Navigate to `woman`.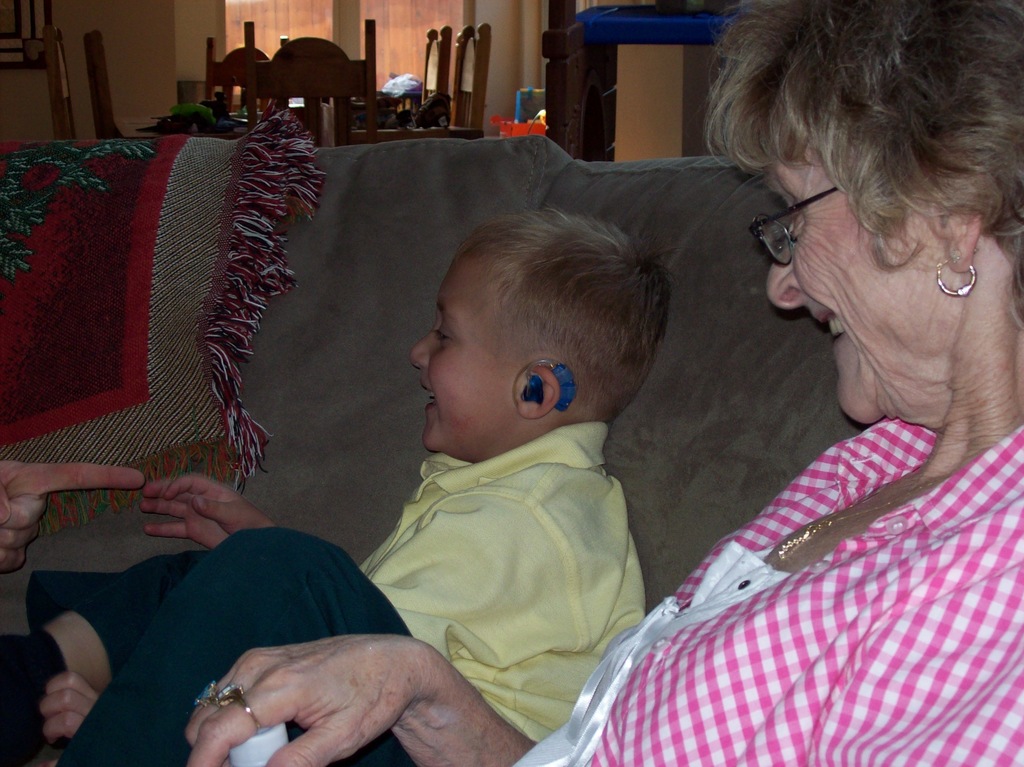
Navigation target: <region>185, 0, 1023, 766</region>.
